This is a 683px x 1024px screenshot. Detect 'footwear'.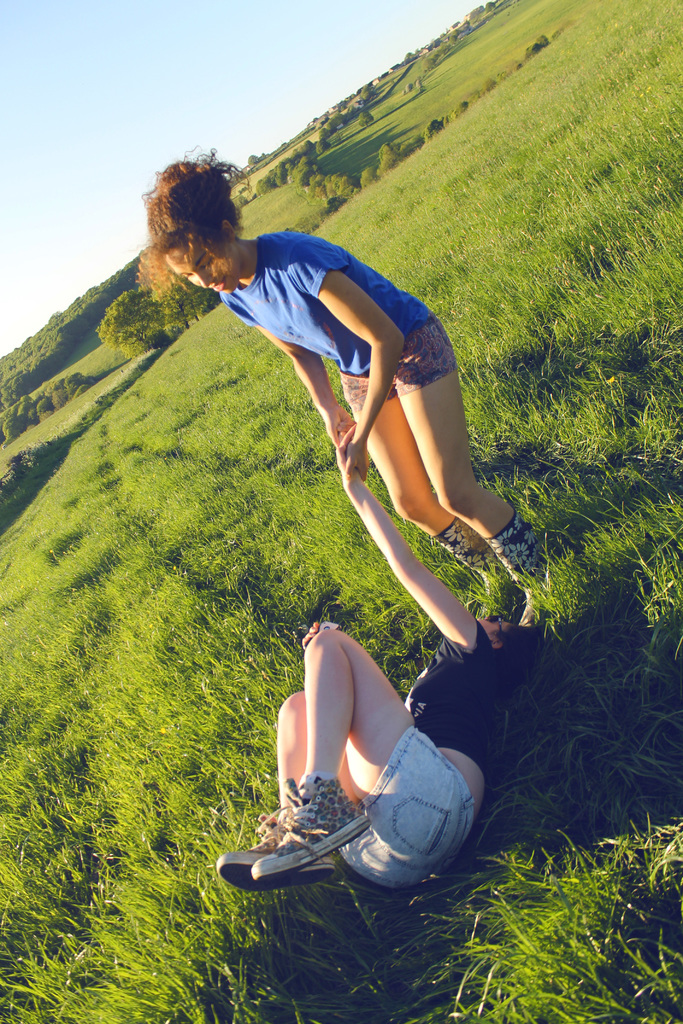
{"x1": 249, "y1": 771, "x2": 373, "y2": 872}.
